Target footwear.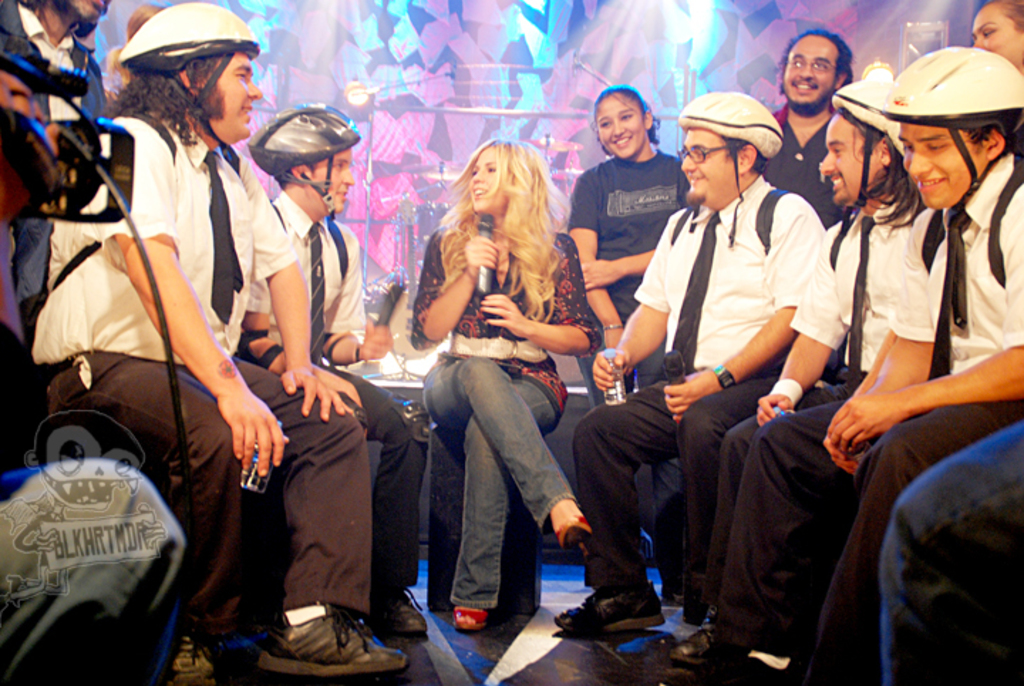
Target region: <region>454, 603, 482, 629</region>.
